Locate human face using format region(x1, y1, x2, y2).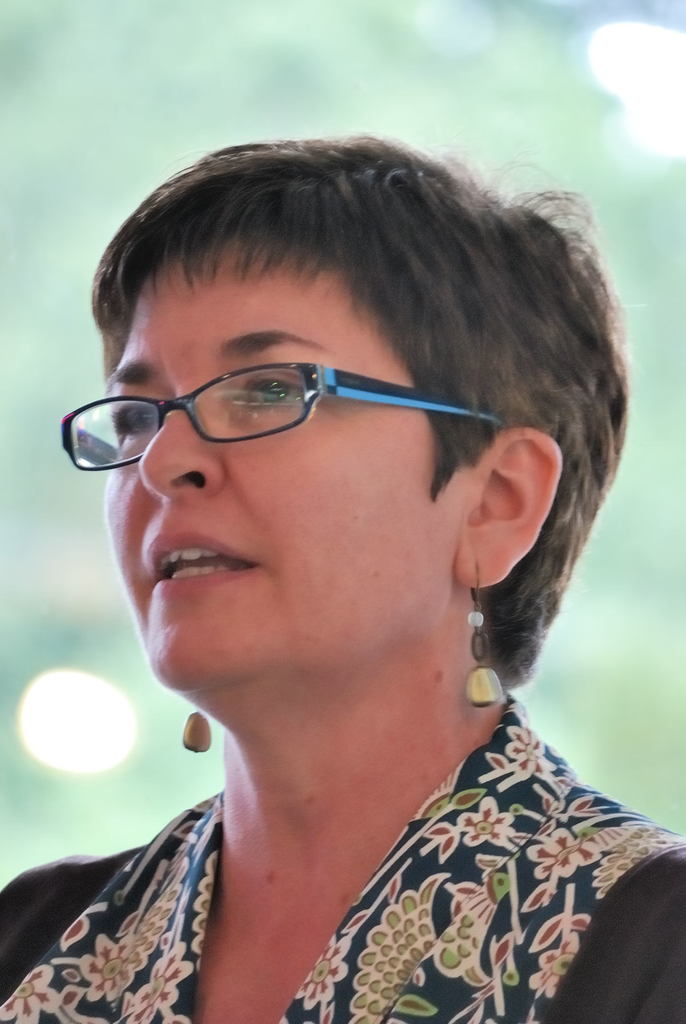
region(99, 243, 461, 689).
